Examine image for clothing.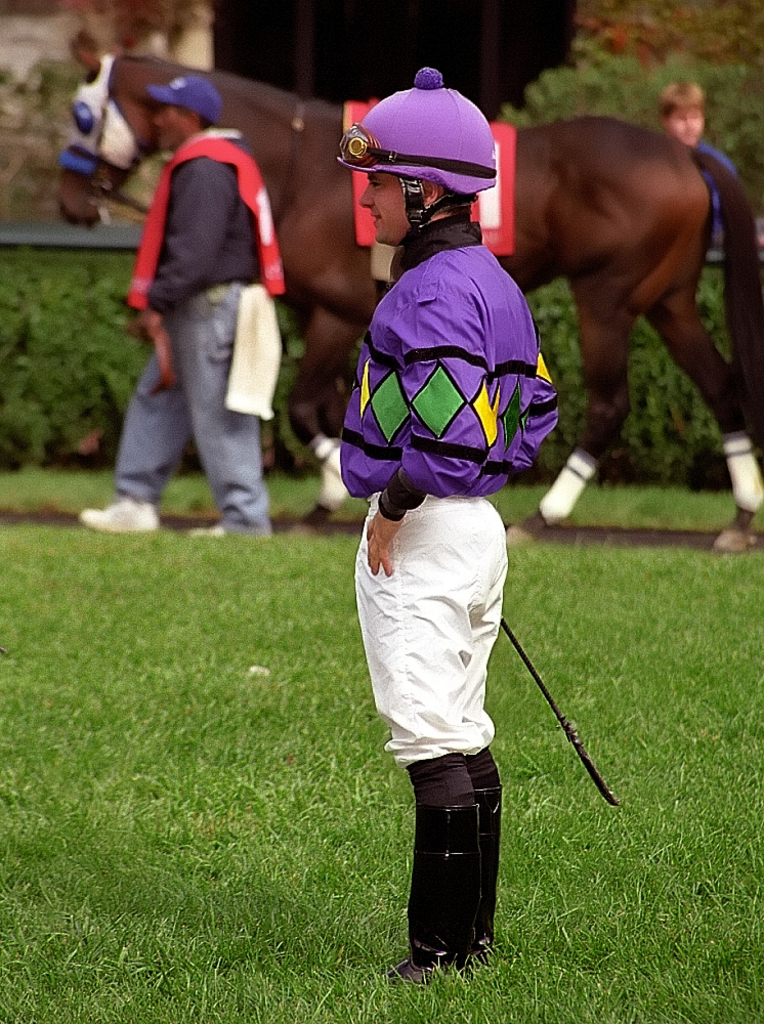
Examination result: (110, 125, 287, 541).
